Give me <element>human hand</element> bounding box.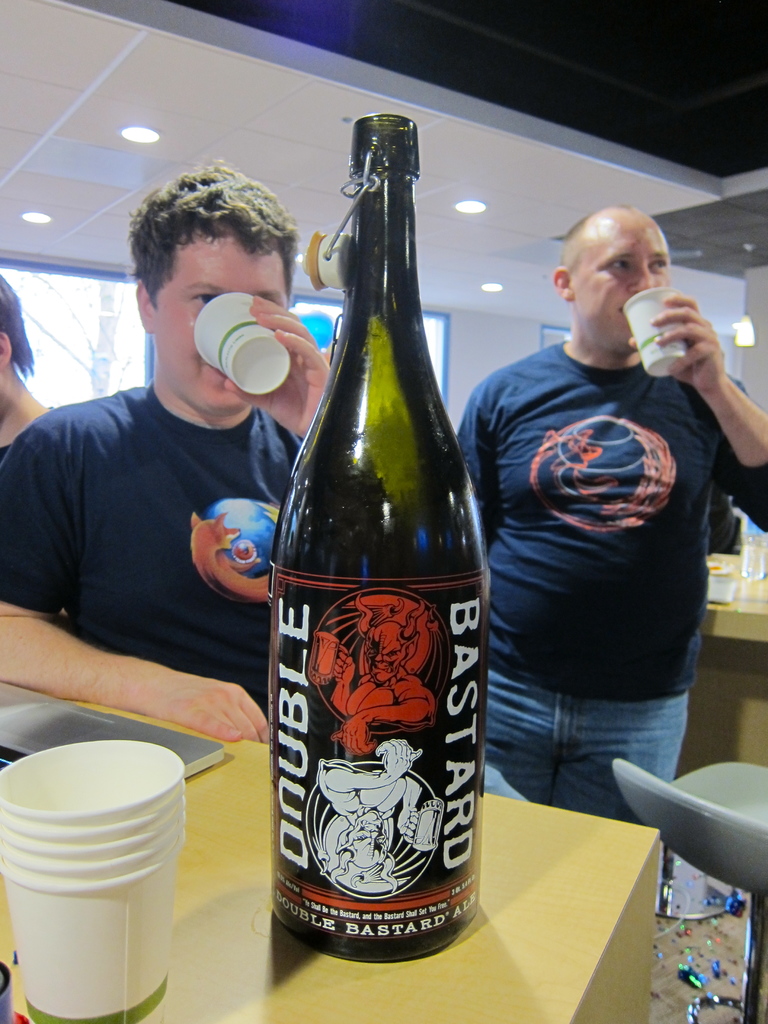
l=145, t=673, r=269, b=746.
